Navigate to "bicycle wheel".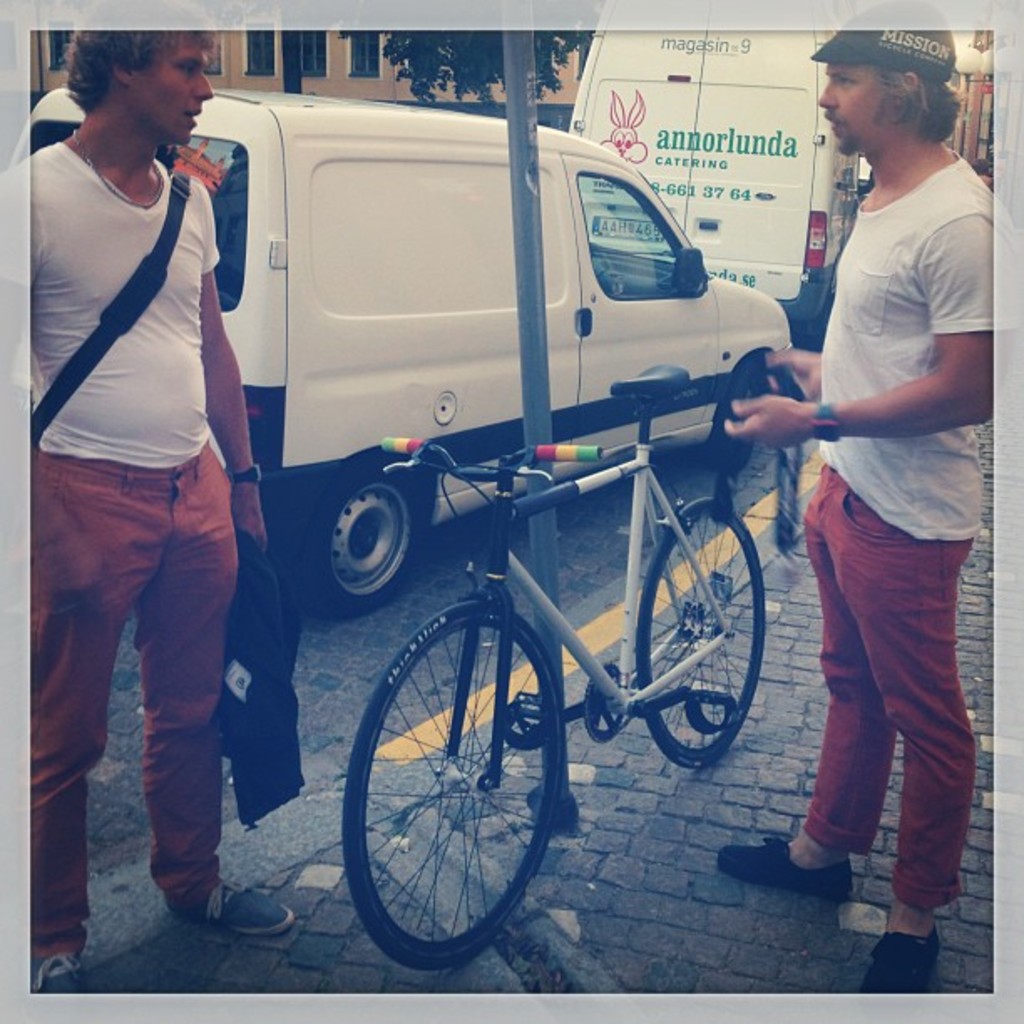
Navigation target: x1=340, y1=599, x2=604, y2=980.
